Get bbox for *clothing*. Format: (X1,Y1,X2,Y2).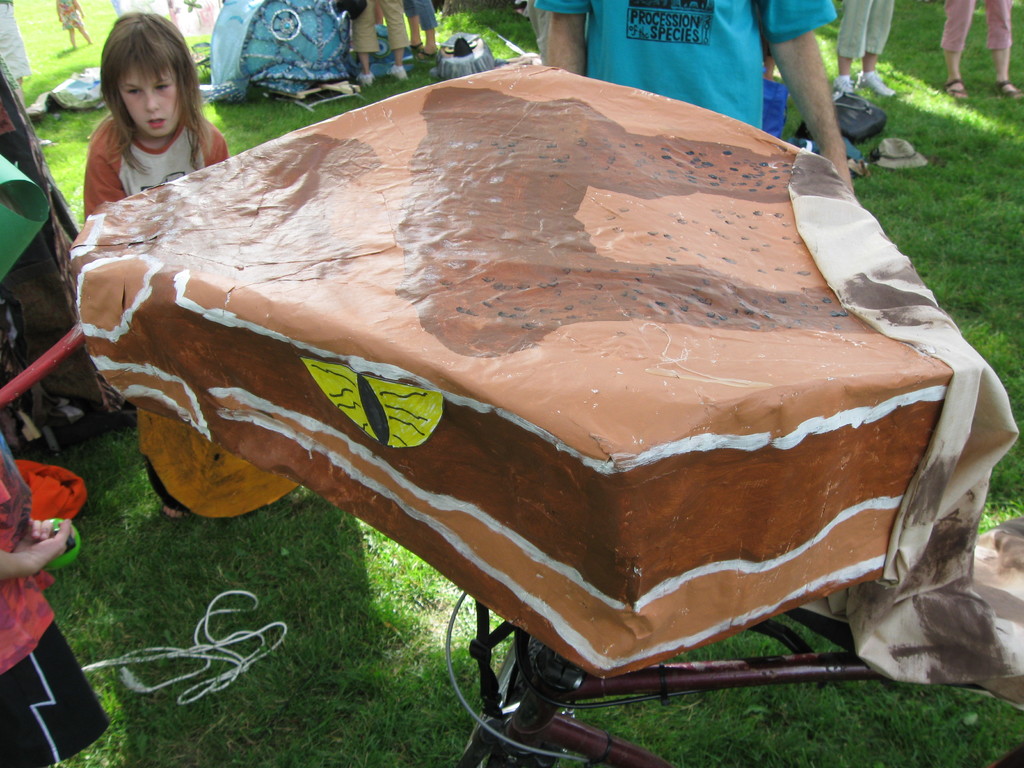
(87,118,220,216).
